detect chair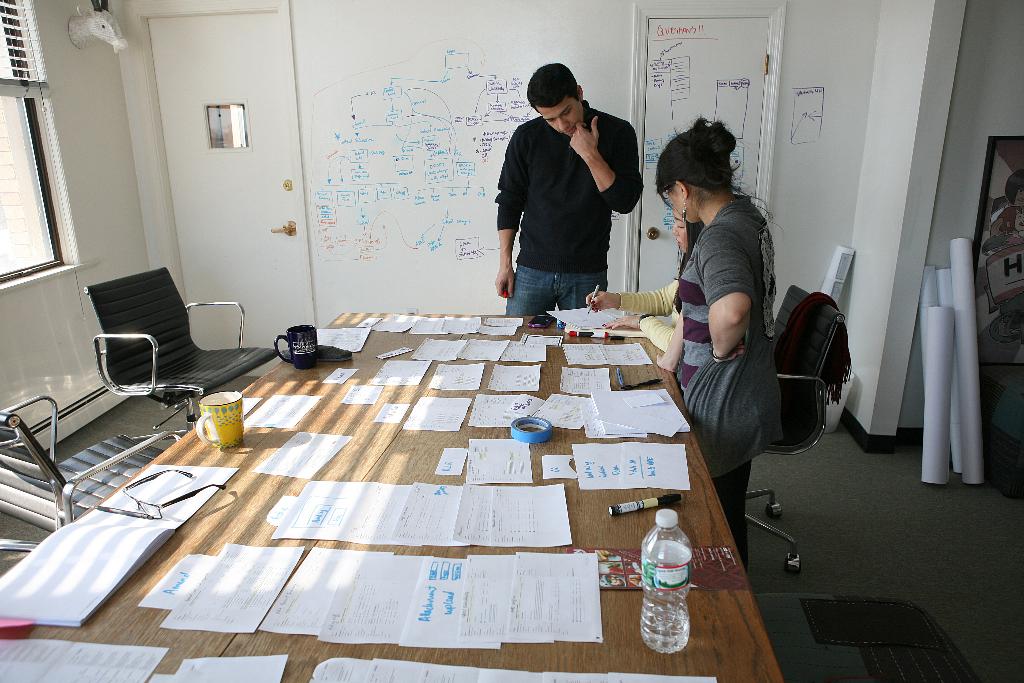
741:287:846:573
